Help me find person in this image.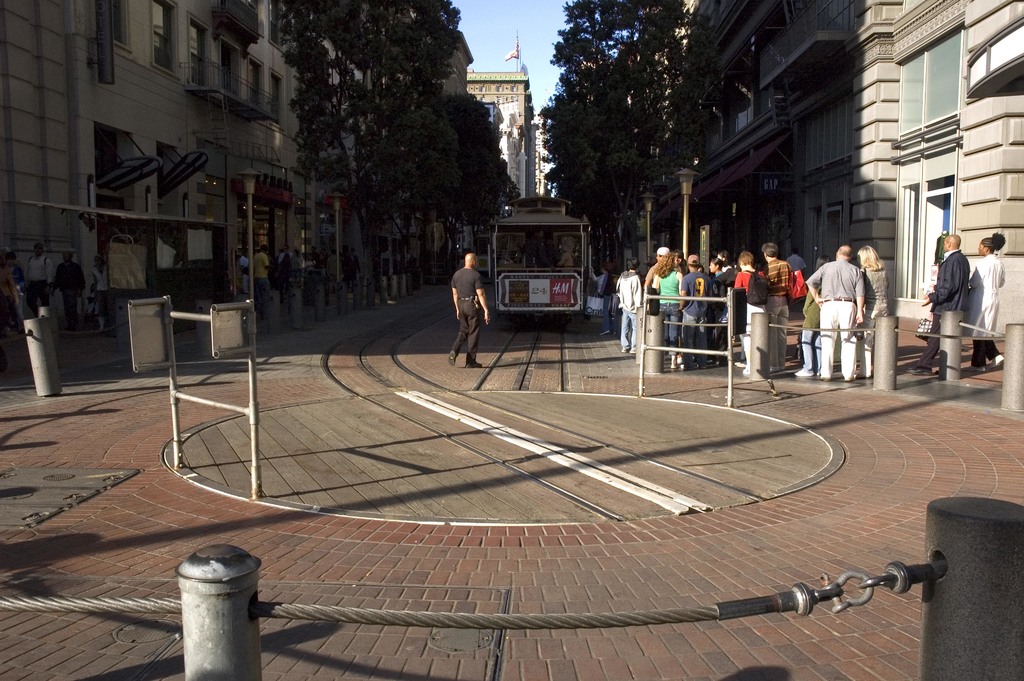
Found it: rect(51, 246, 88, 326).
